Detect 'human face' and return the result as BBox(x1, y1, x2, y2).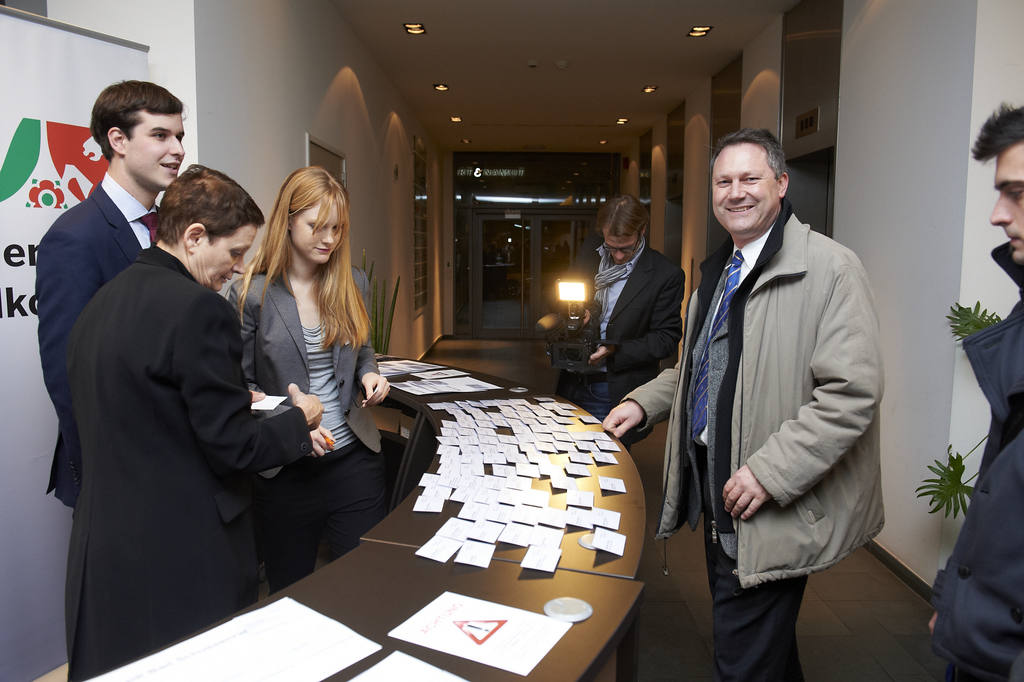
BBox(990, 138, 1023, 263).
